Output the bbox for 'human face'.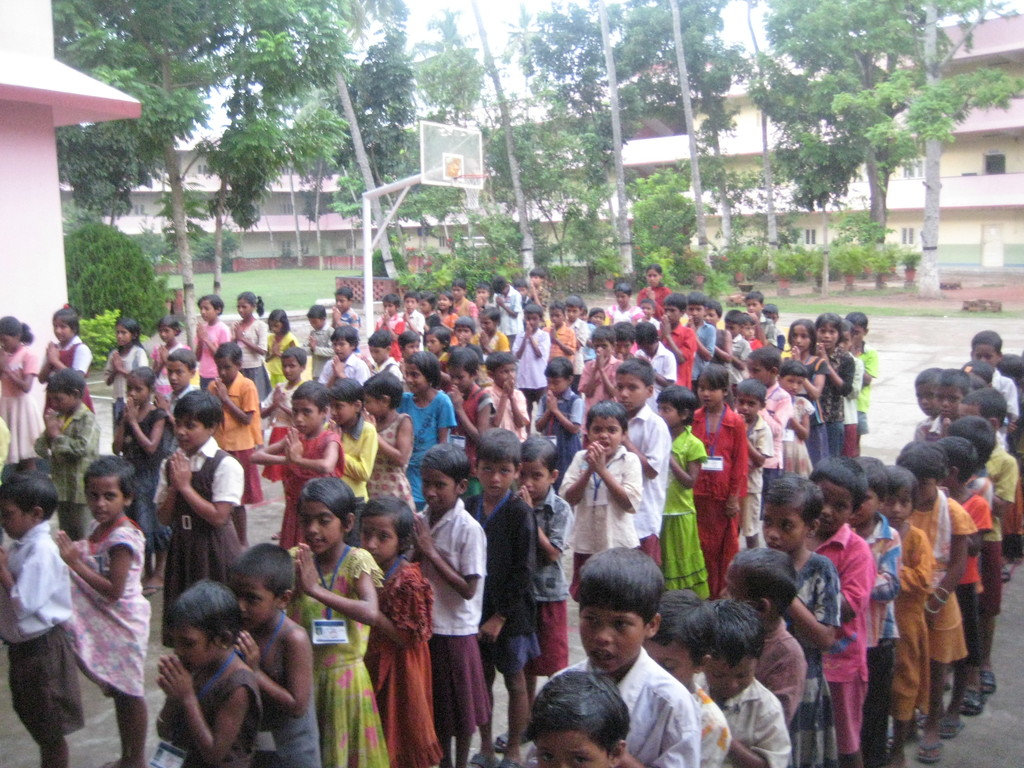
{"left": 364, "top": 518, "right": 396, "bottom": 566}.
